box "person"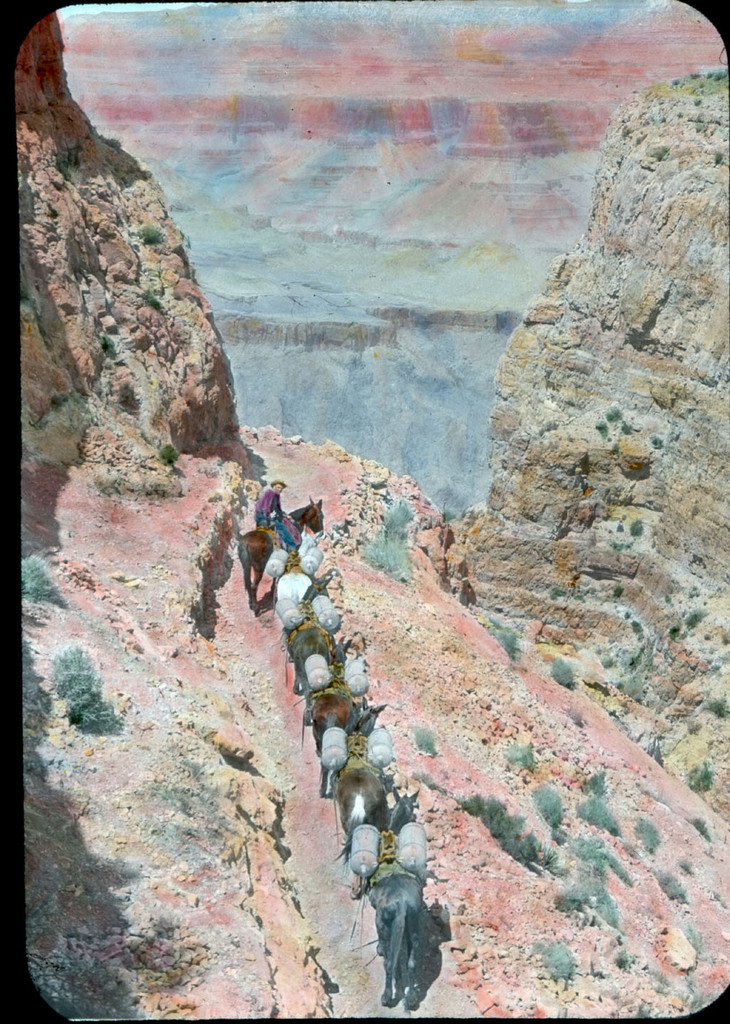
(253,477,289,547)
